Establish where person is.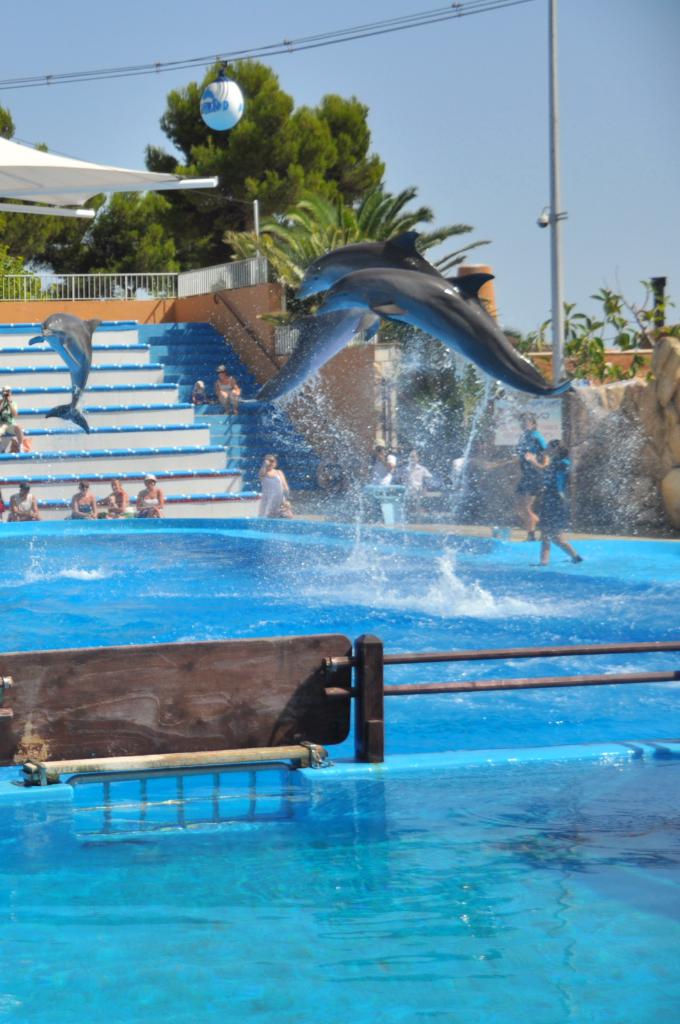
Established at x1=246 y1=443 x2=310 y2=524.
